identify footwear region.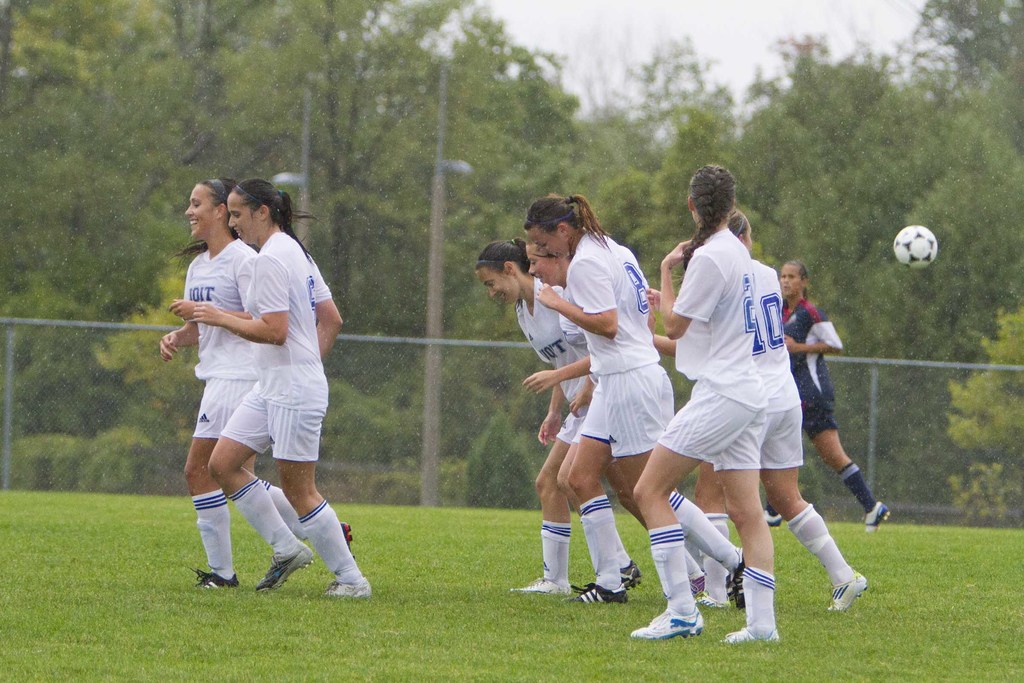
Region: box=[621, 558, 641, 589].
